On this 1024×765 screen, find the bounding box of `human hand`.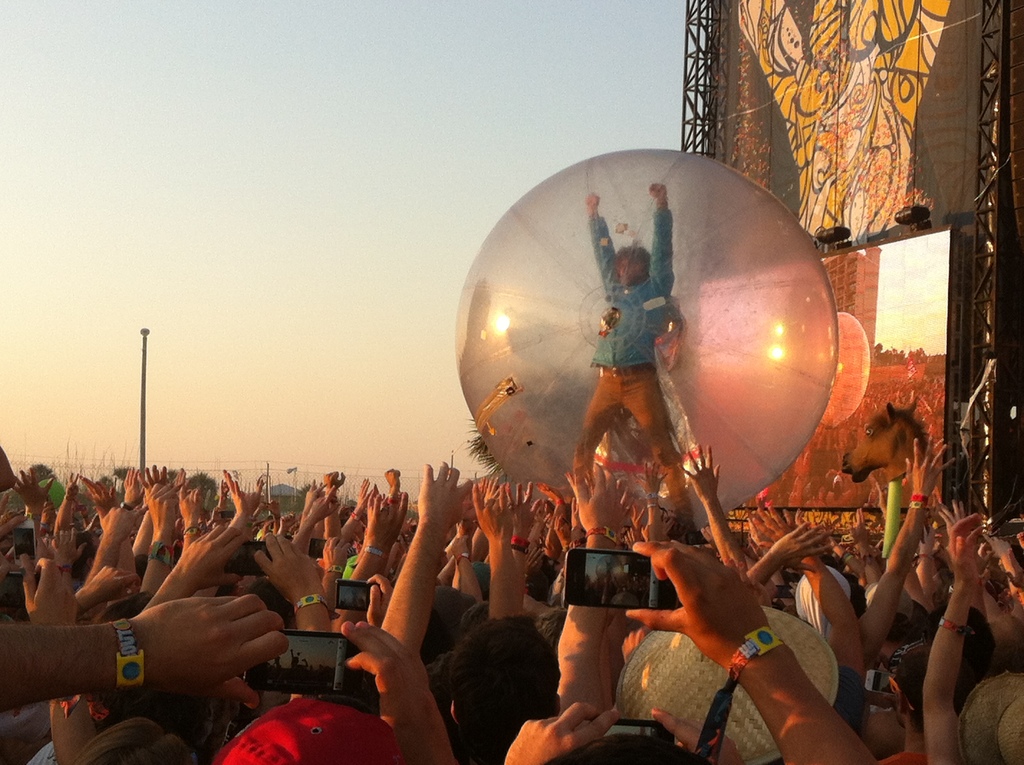
Bounding box: box=[308, 492, 344, 522].
